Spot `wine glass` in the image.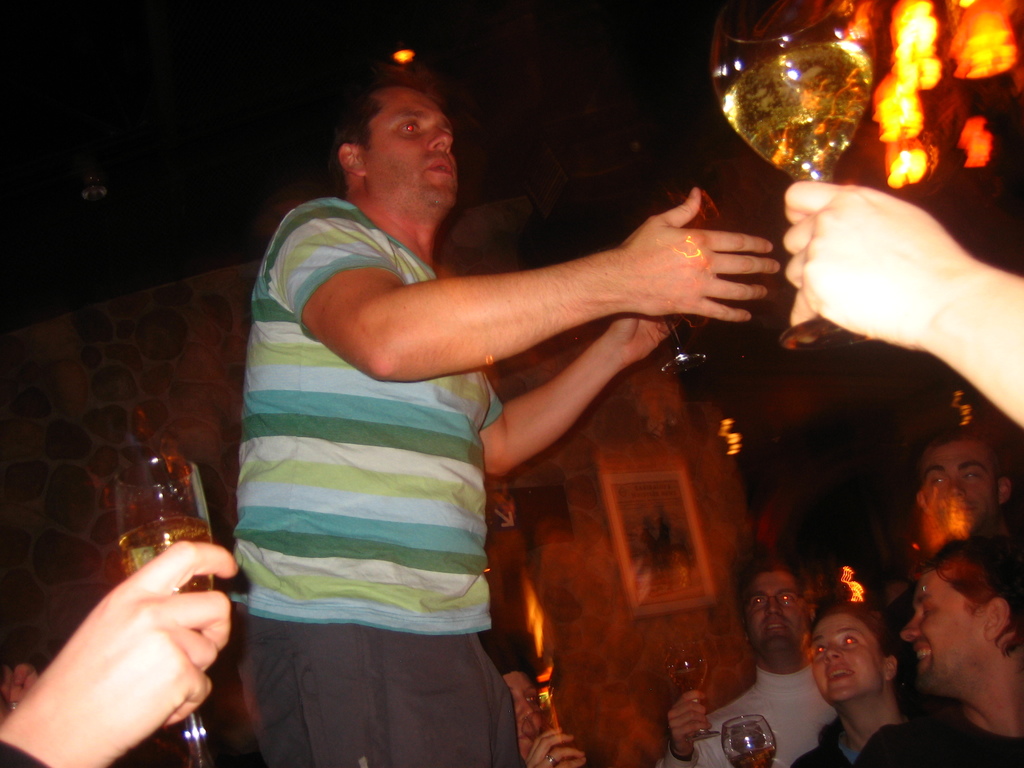
`wine glass` found at [714, 0, 878, 352].
